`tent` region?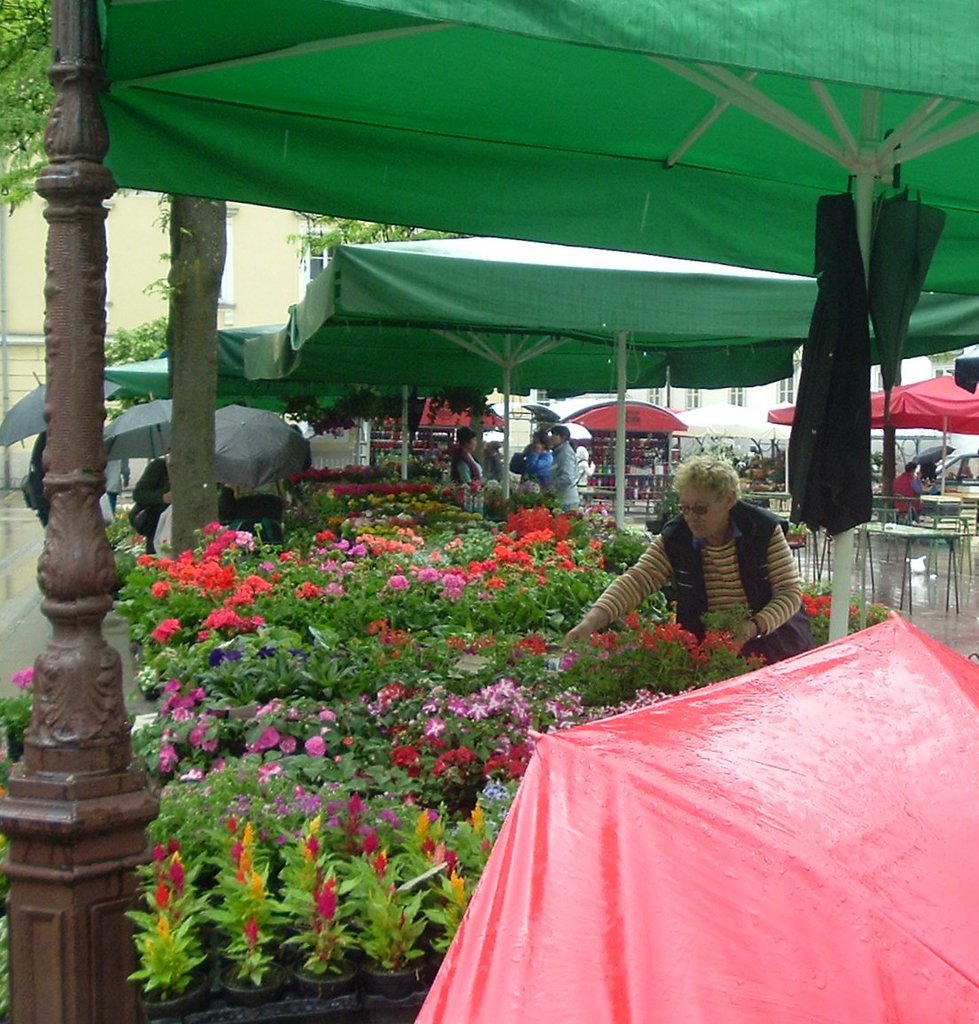
411, 604, 977, 1023
